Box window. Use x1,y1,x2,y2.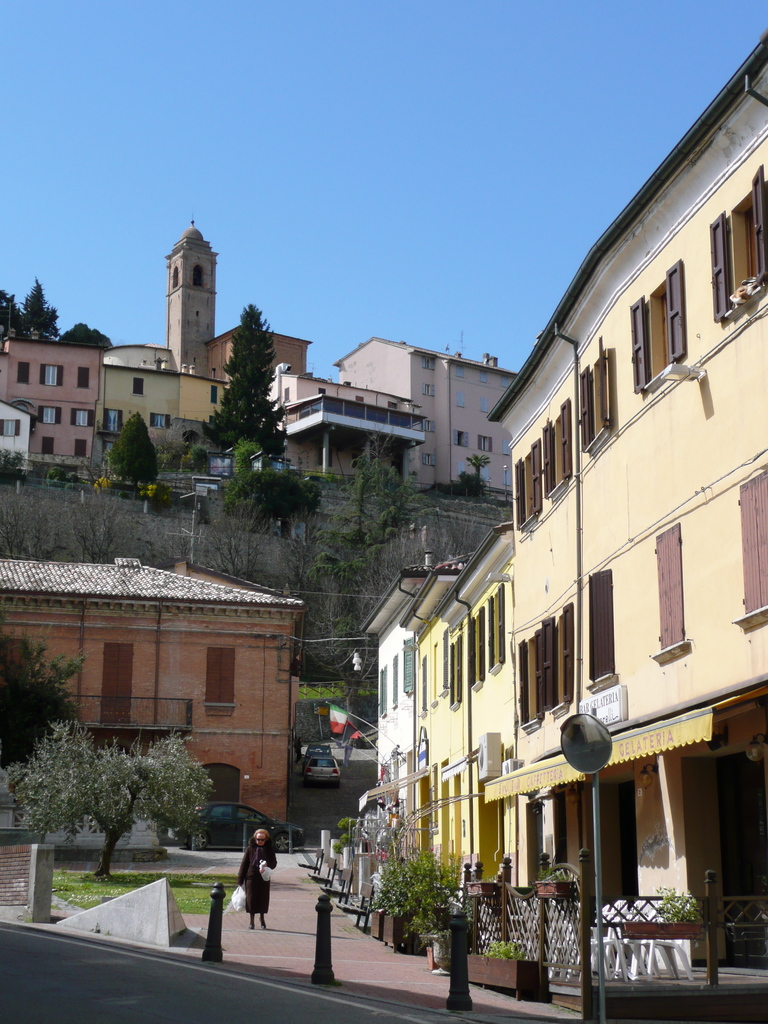
502,467,509,488.
